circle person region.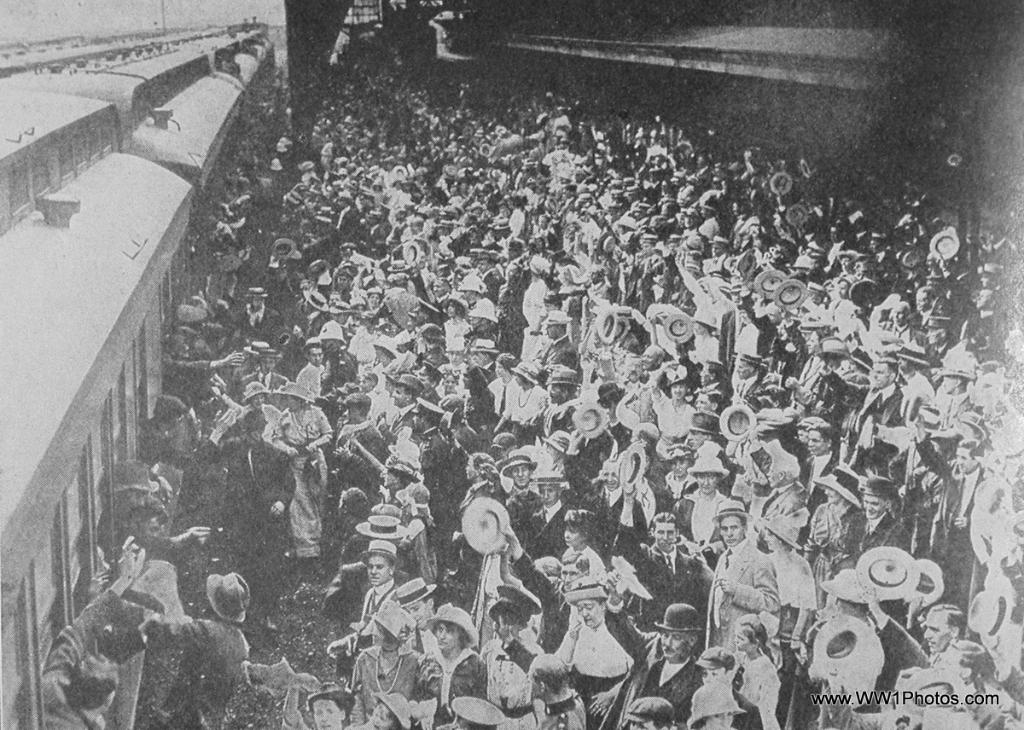
Region: bbox=(536, 652, 593, 729).
